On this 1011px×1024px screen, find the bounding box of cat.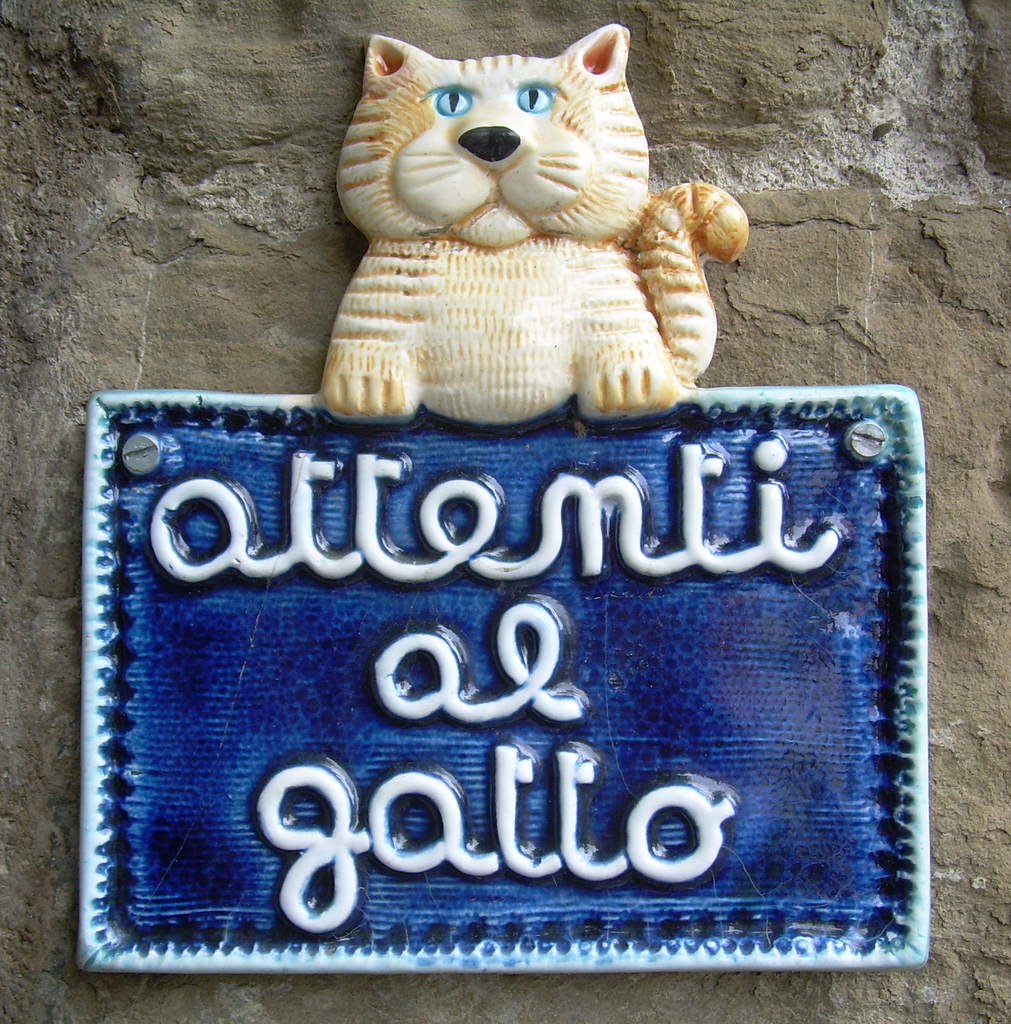
Bounding box: box(319, 29, 755, 428).
